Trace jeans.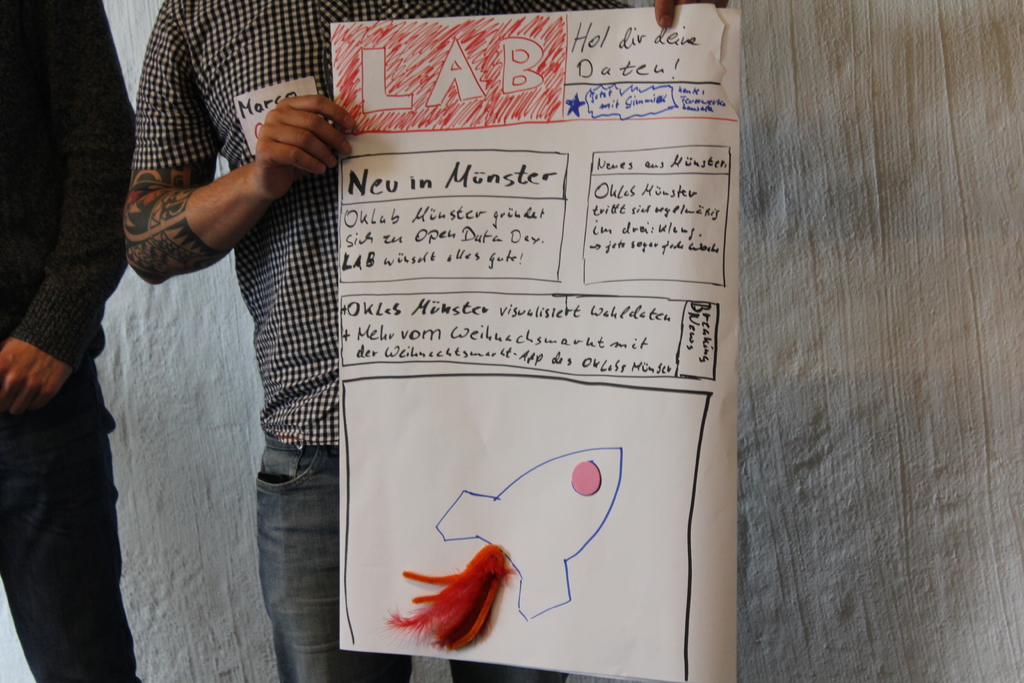
Traced to box(251, 431, 574, 682).
